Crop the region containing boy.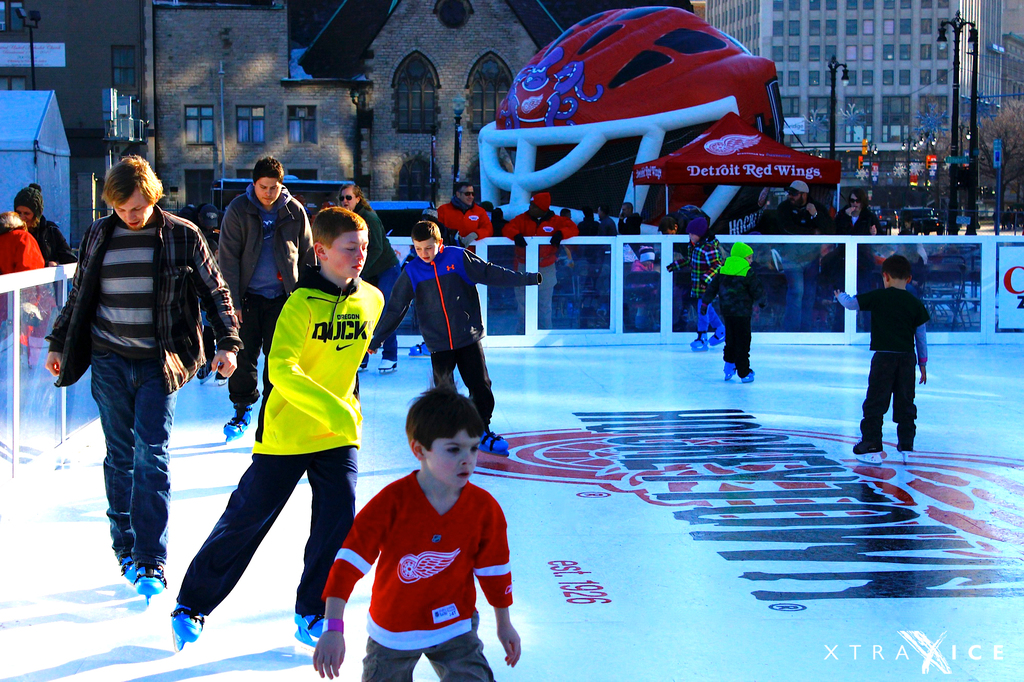
Crop region: <region>701, 241, 769, 383</region>.
